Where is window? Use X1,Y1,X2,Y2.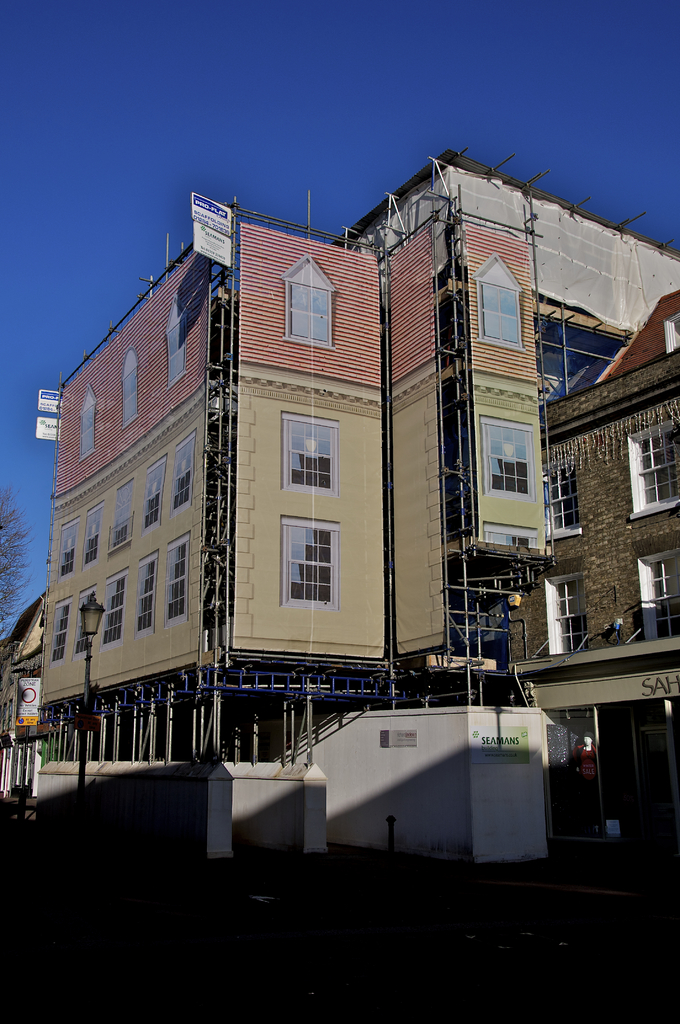
476,252,522,348.
